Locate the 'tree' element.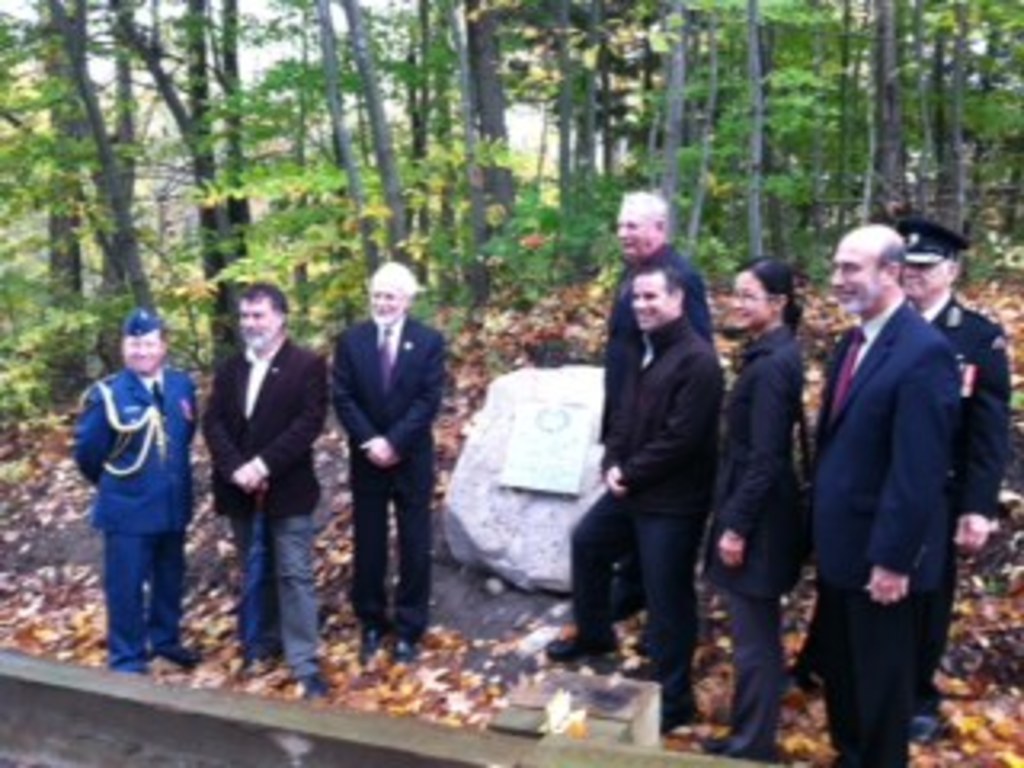
Element bbox: <region>0, 0, 1021, 426</region>.
